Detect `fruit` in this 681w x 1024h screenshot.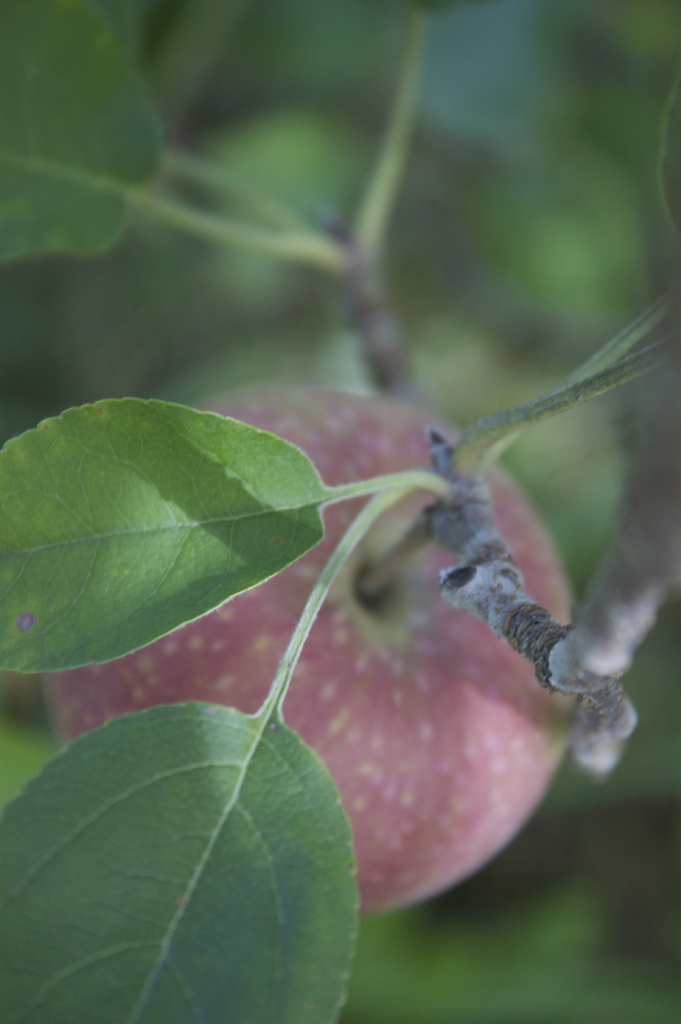
Detection: <region>40, 382, 573, 916</region>.
